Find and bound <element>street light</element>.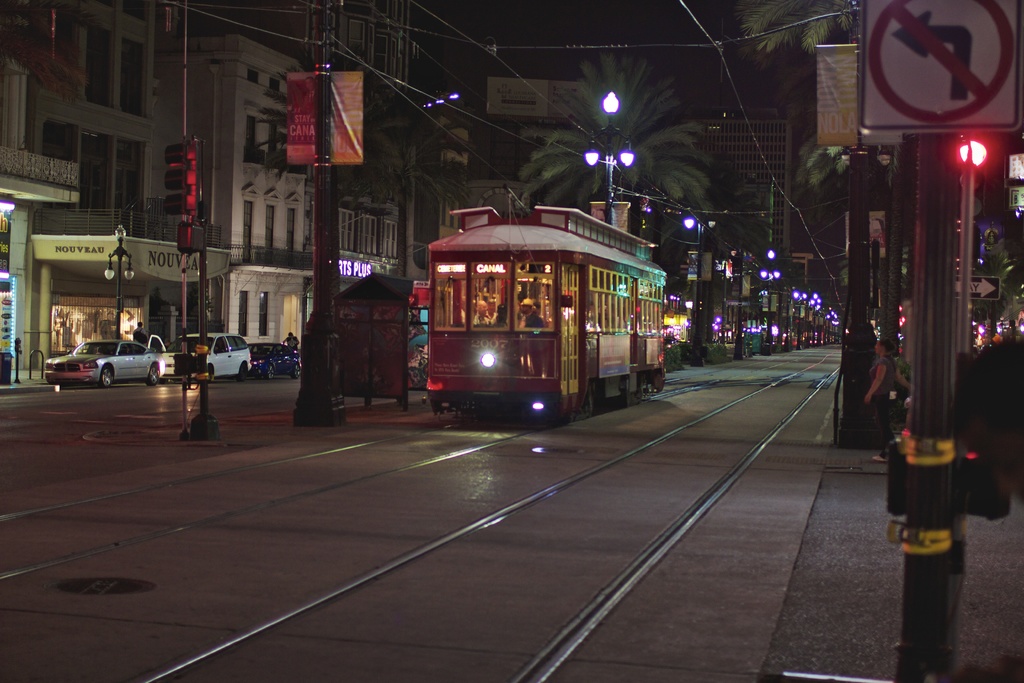
Bound: x1=758 y1=243 x2=781 y2=358.
